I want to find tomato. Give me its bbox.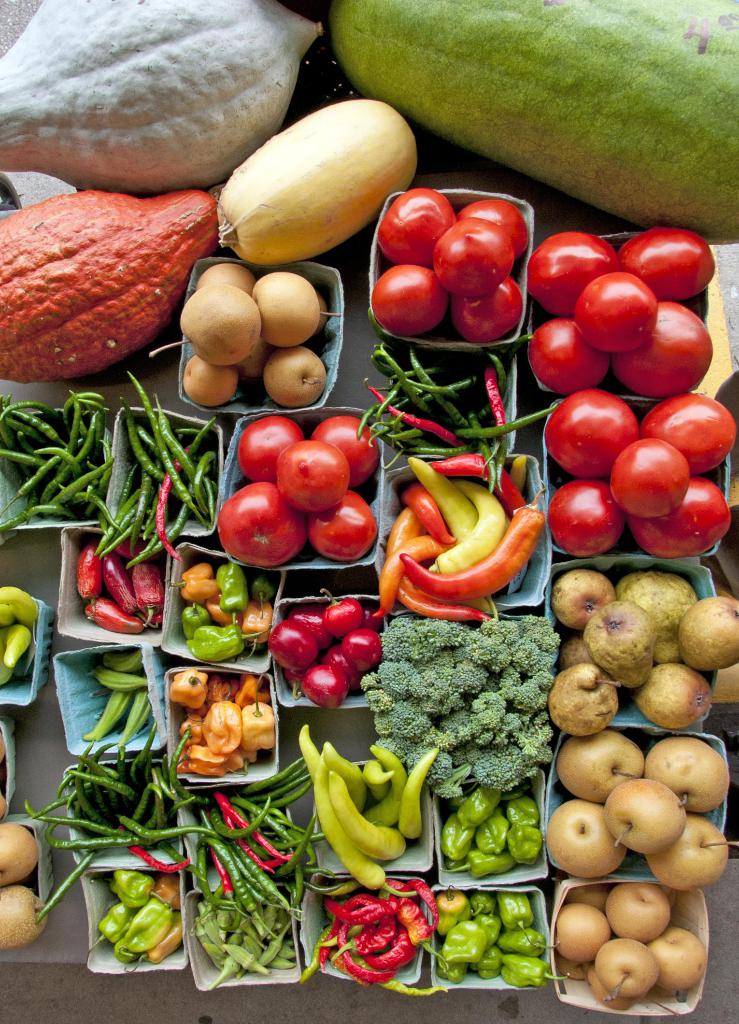
bbox=(375, 187, 459, 264).
